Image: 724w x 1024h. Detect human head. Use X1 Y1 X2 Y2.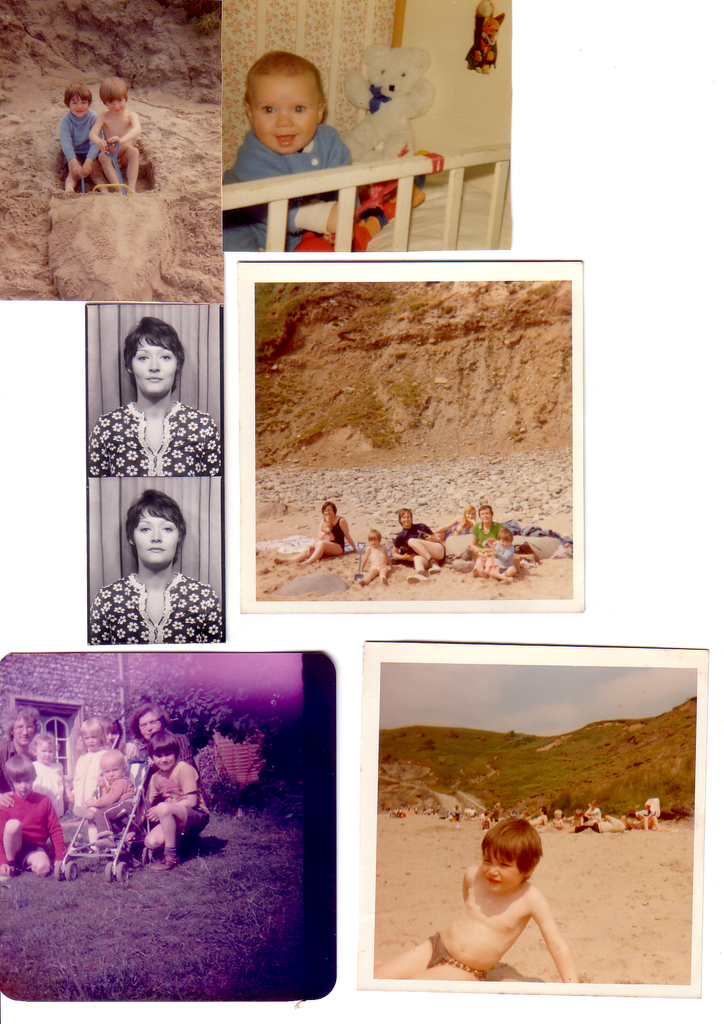
365 530 380 547.
